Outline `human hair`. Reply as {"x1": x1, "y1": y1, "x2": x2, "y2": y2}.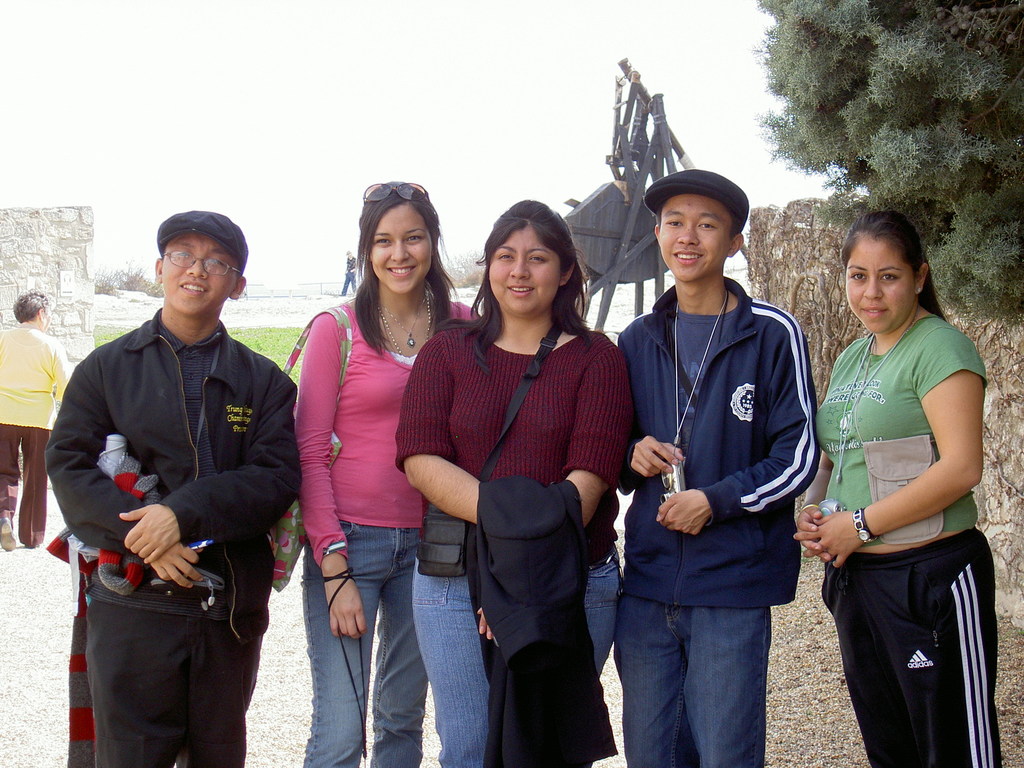
{"x1": 464, "y1": 198, "x2": 591, "y2": 333}.
